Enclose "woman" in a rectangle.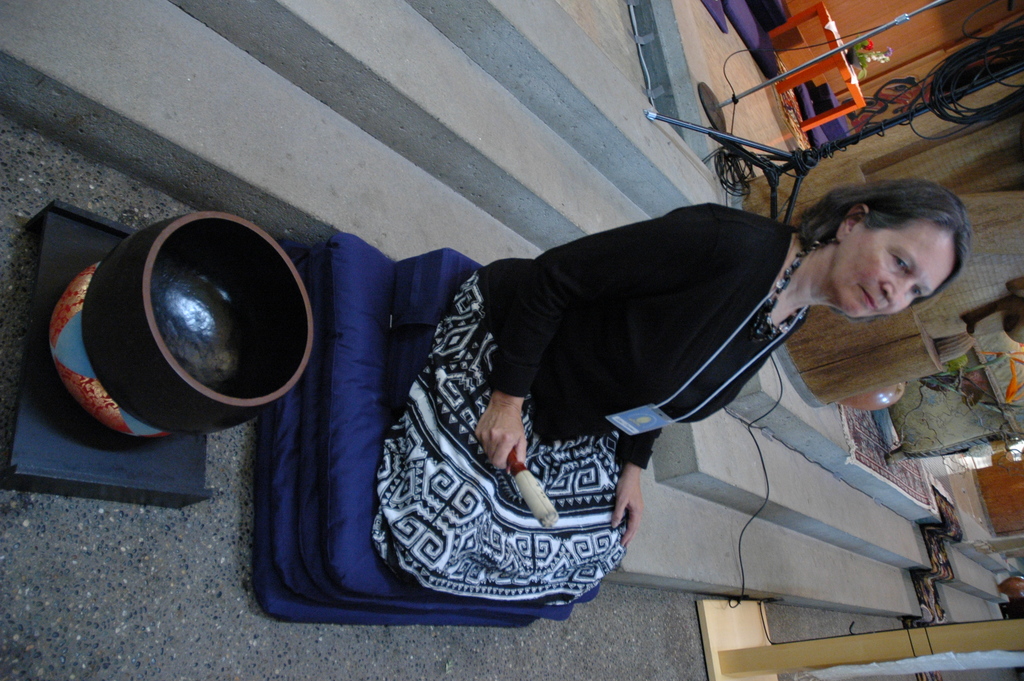
x1=374 y1=183 x2=973 y2=605.
